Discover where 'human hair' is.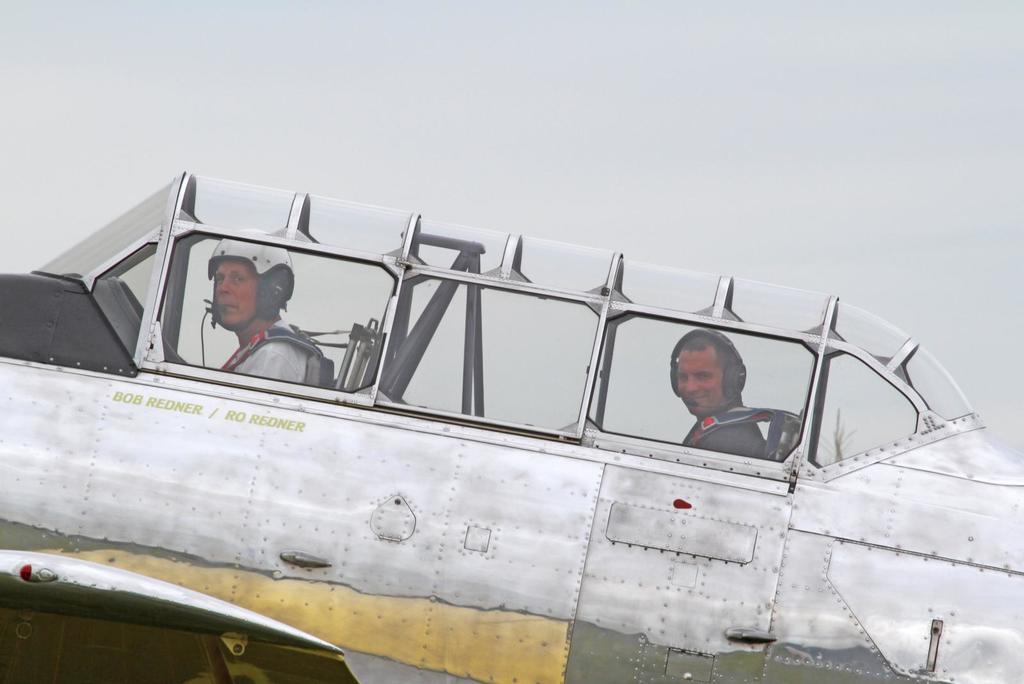
Discovered at Rect(682, 327, 740, 368).
